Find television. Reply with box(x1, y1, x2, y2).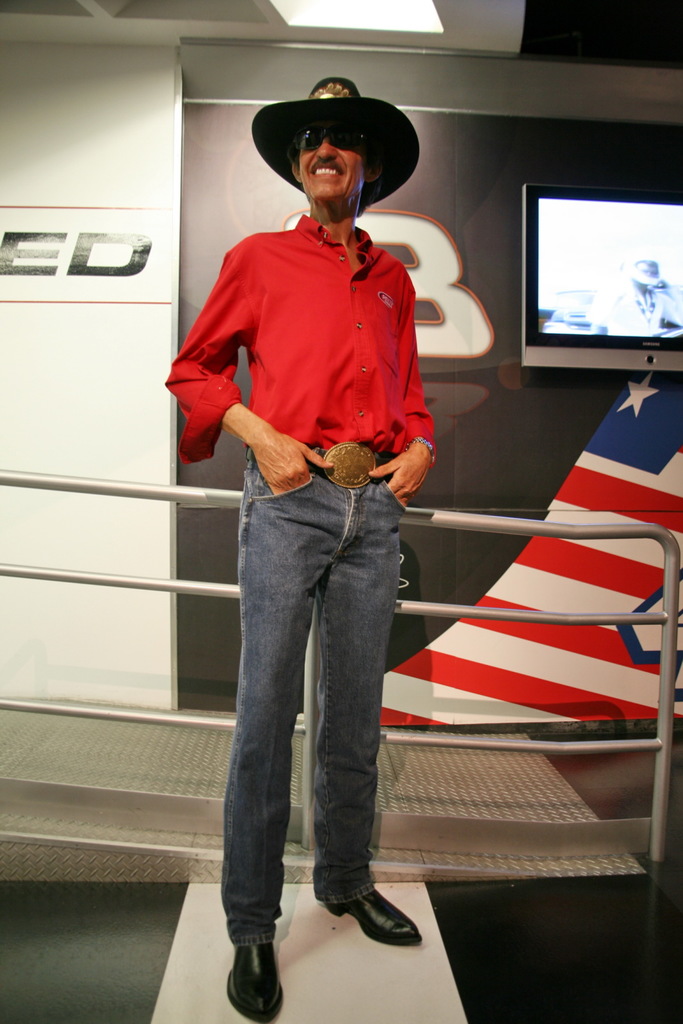
box(524, 175, 682, 378).
